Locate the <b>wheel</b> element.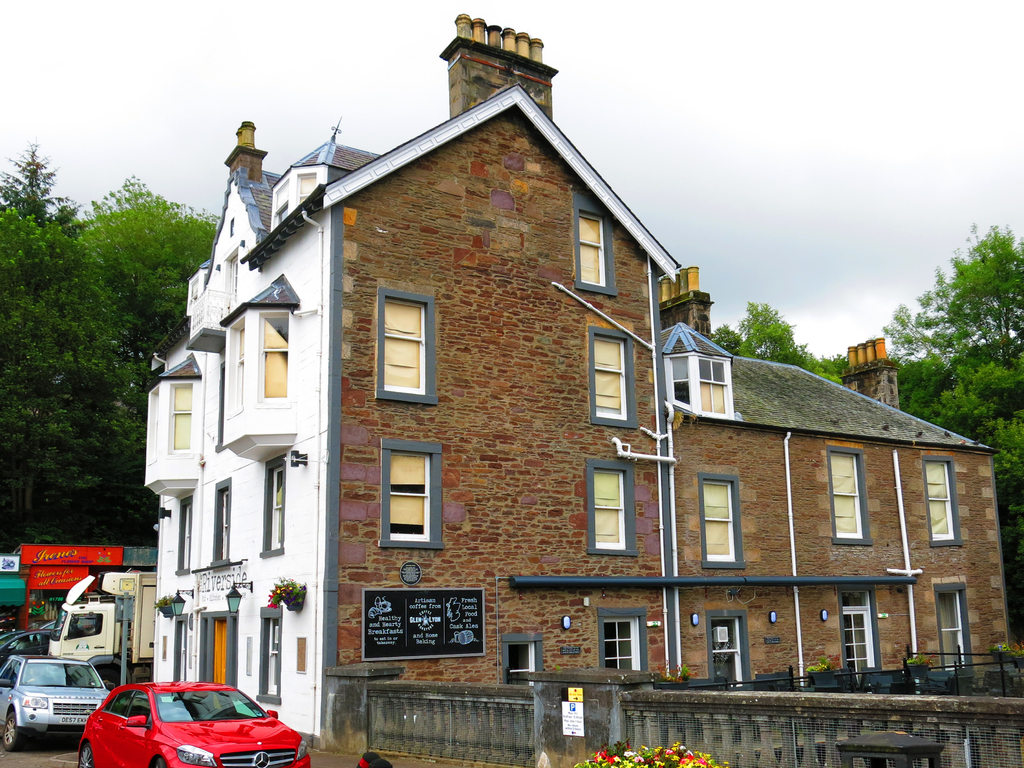
Element bbox: [left=147, top=756, right=176, bottom=767].
